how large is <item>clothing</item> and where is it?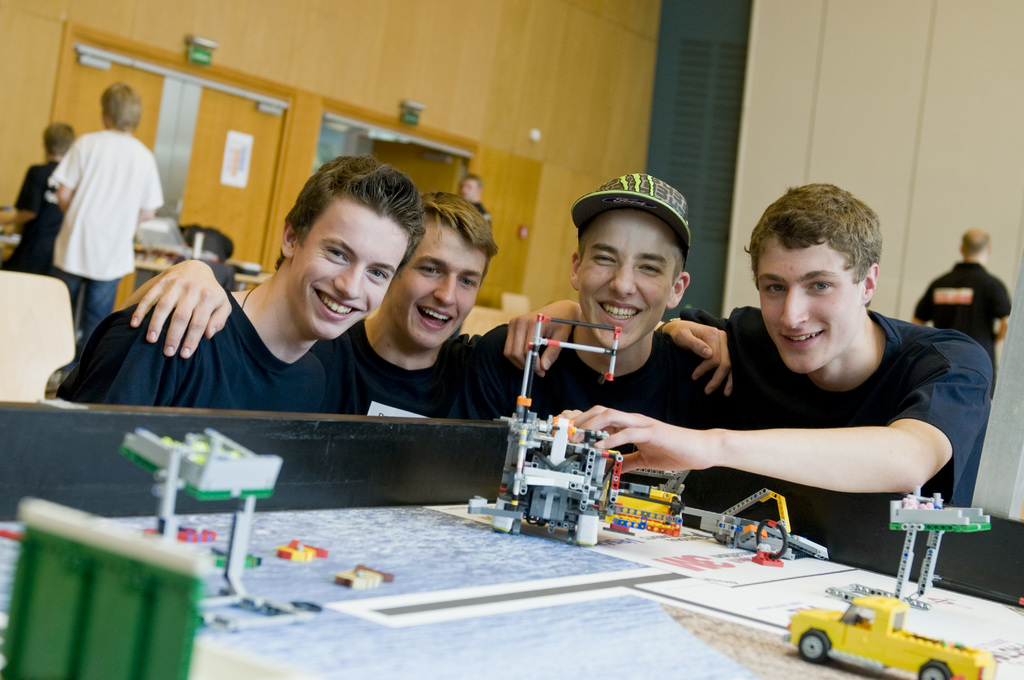
Bounding box: [x1=59, y1=286, x2=323, y2=418].
